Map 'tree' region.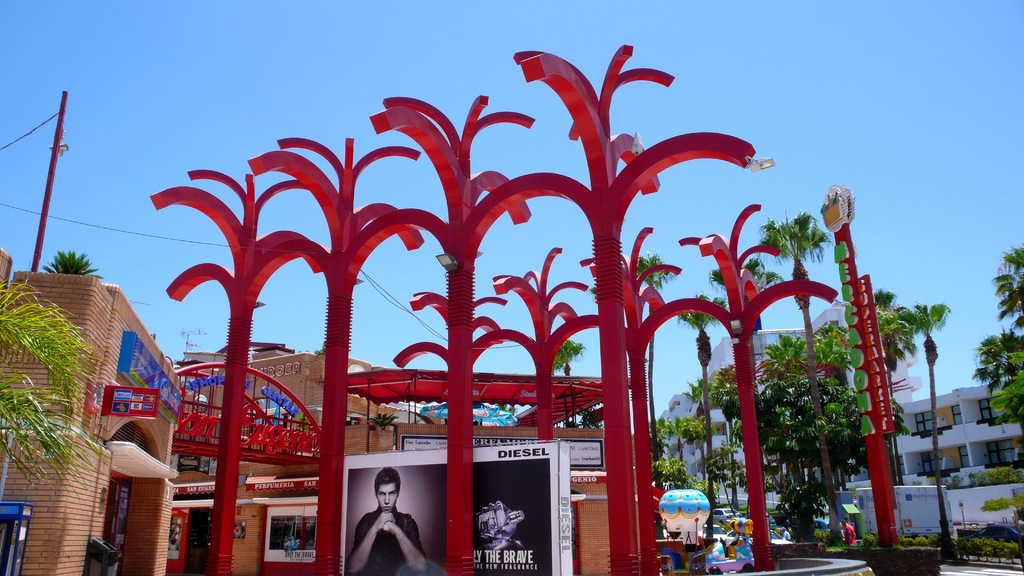
Mapped to region(981, 336, 1023, 425).
